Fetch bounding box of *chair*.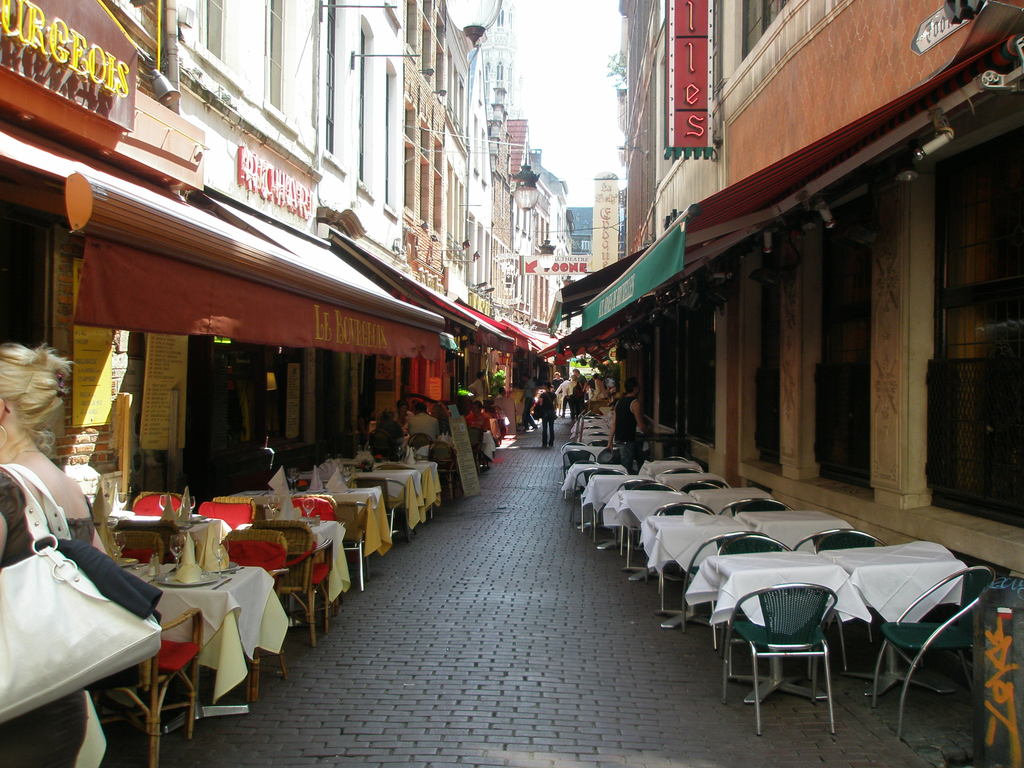
Bbox: bbox=[87, 603, 205, 767].
